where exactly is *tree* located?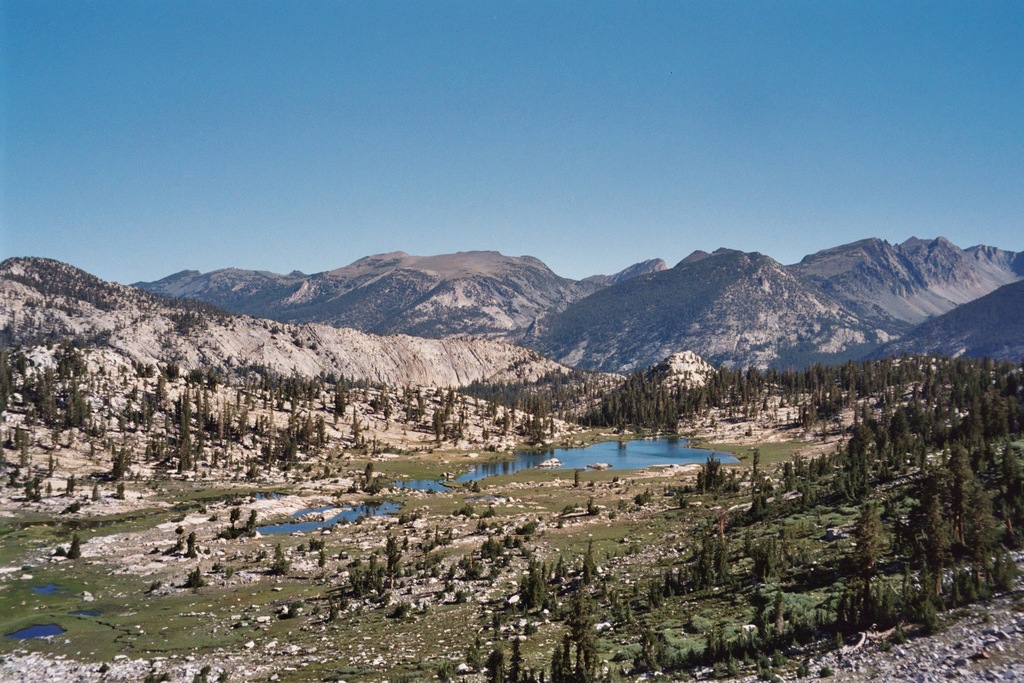
Its bounding box is region(473, 481, 479, 492).
